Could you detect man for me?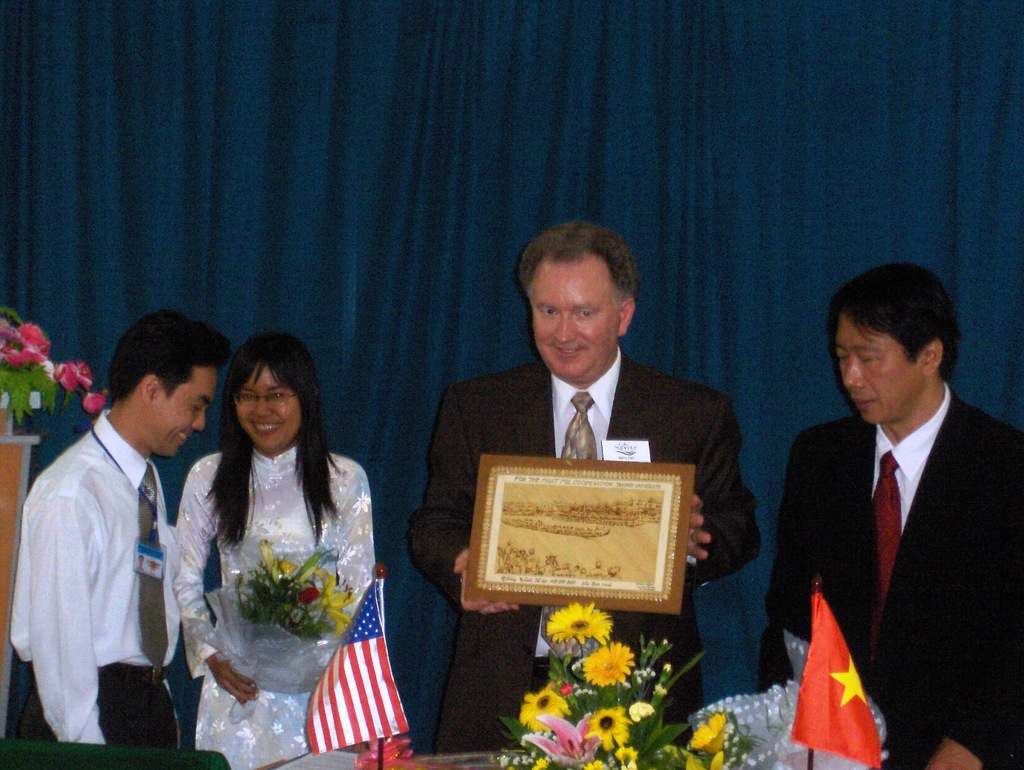
Detection result: rect(409, 225, 767, 756).
